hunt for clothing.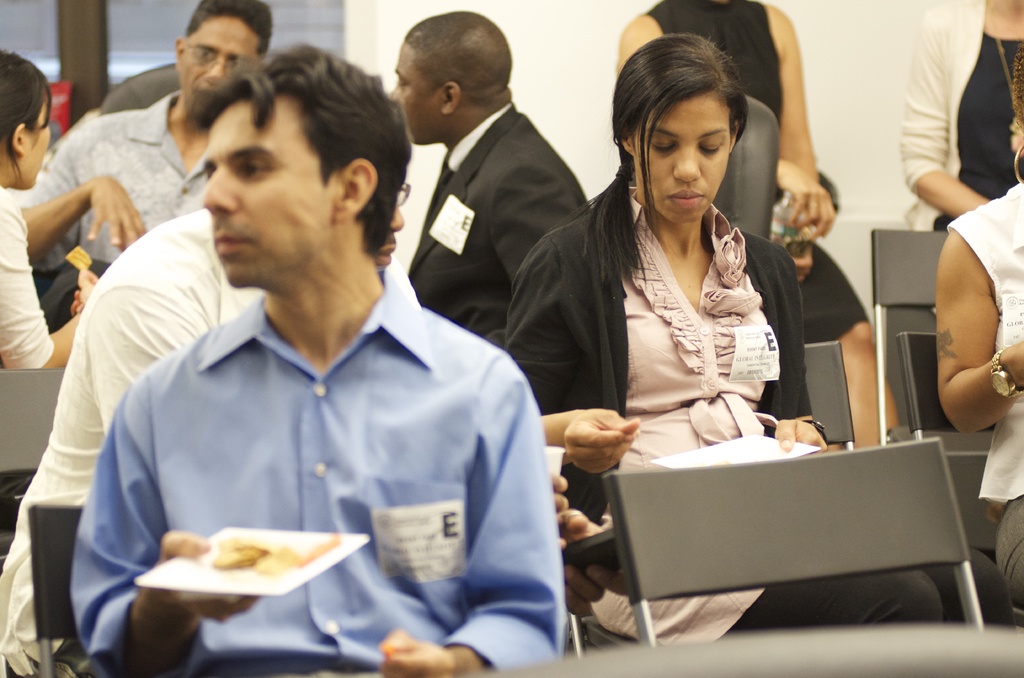
Hunted down at [402,99,588,355].
